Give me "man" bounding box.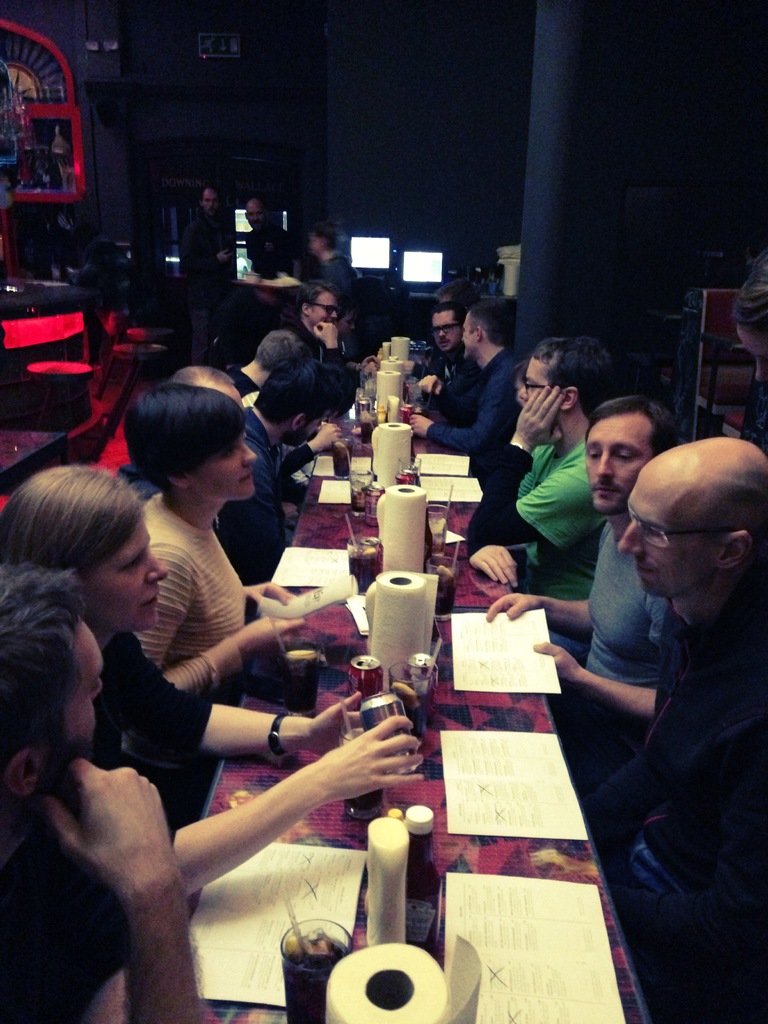
box(412, 294, 471, 399).
